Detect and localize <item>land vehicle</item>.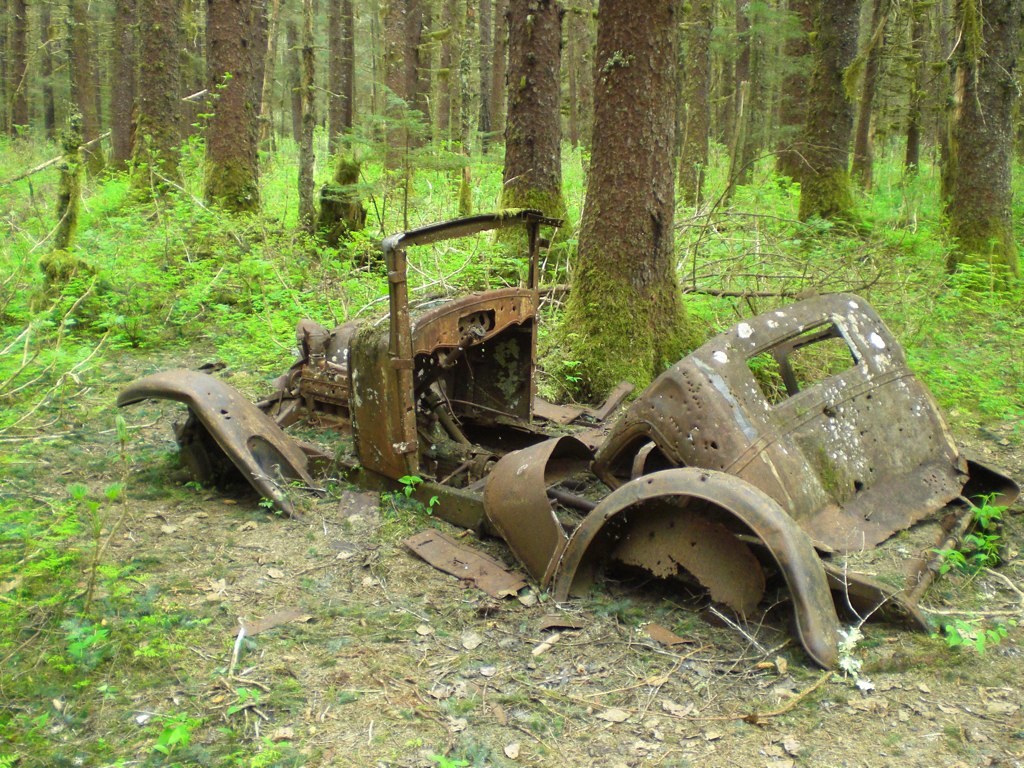
Localized at (107, 205, 1022, 660).
